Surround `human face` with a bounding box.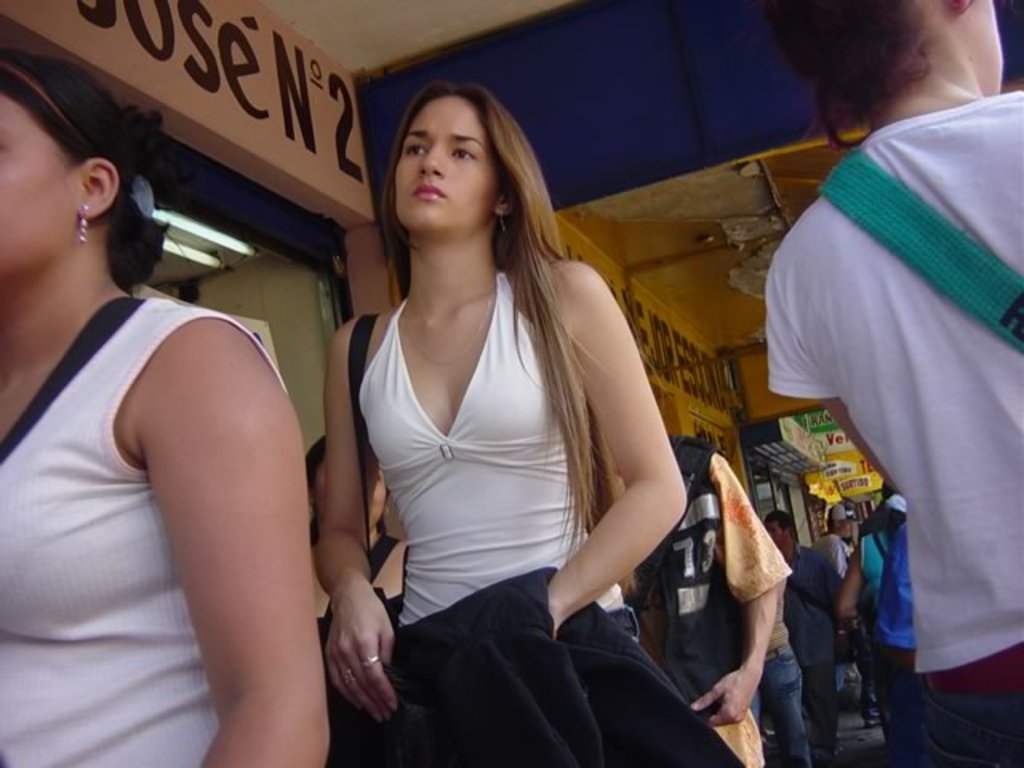
[394, 98, 501, 234].
